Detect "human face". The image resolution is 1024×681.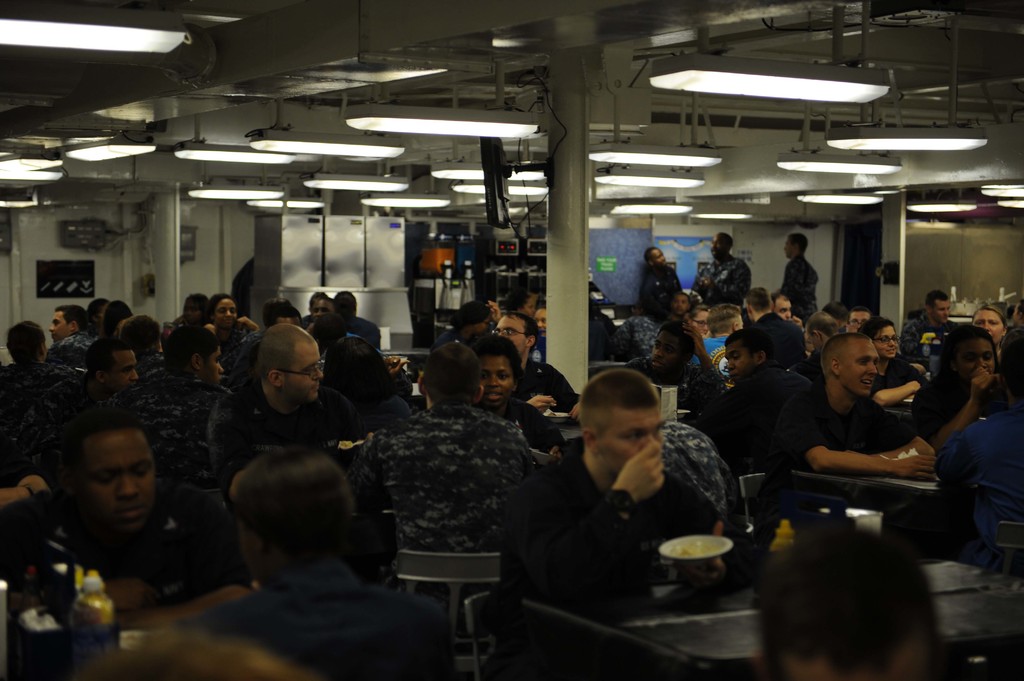
{"x1": 115, "y1": 345, "x2": 136, "y2": 392}.
